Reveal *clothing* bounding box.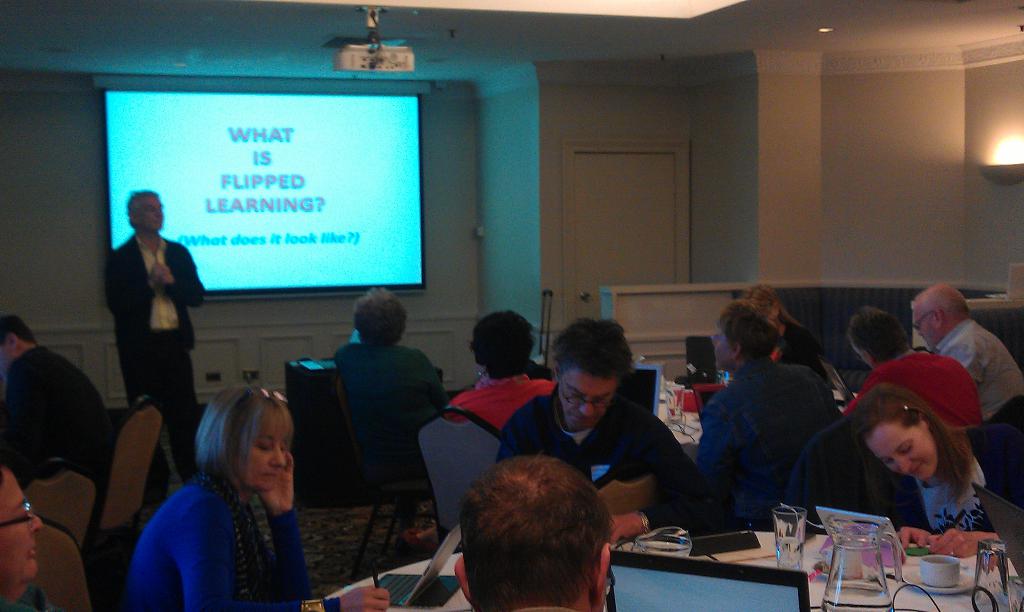
Revealed: 498:370:689:516.
